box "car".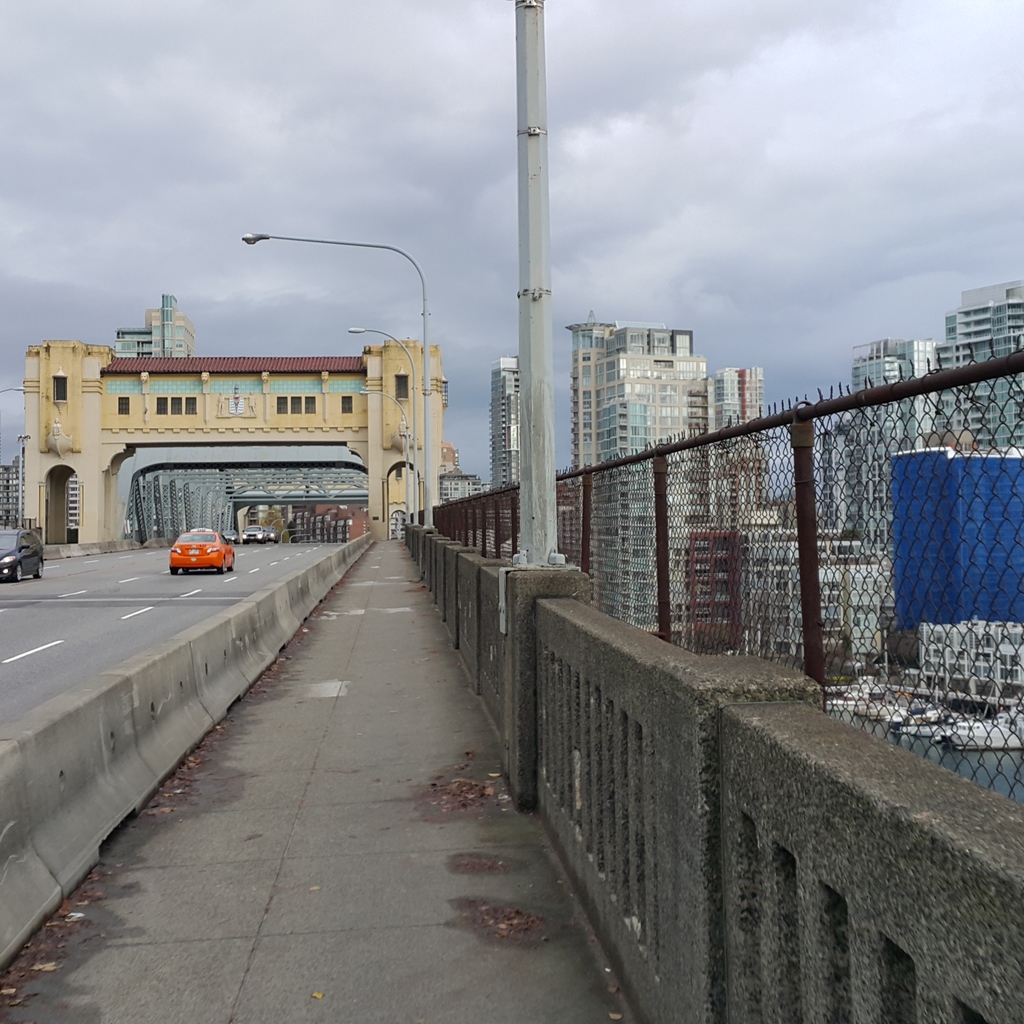
BBox(242, 526, 263, 543).
